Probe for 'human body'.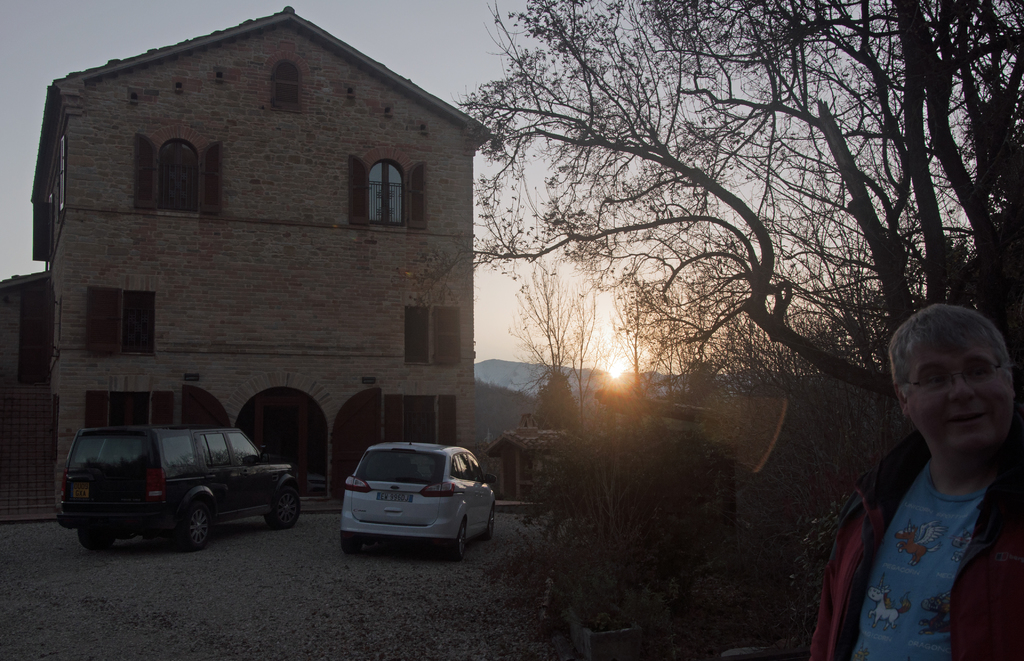
Probe result: bbox(808, 298, 1023, 660).
